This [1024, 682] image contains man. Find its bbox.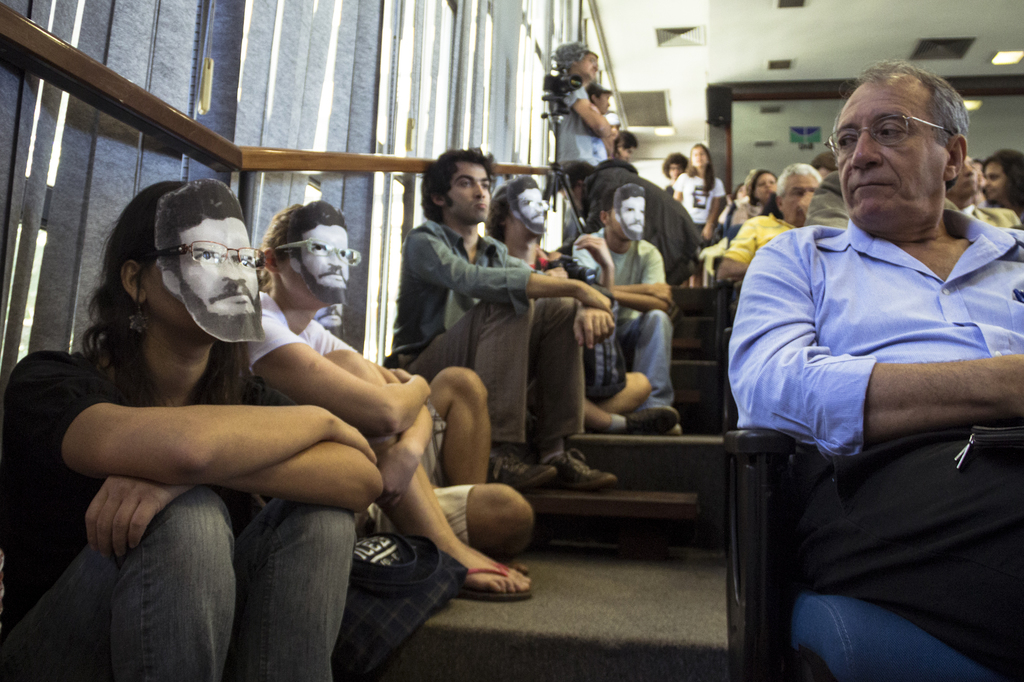
box(0, 170, 390, 681).
